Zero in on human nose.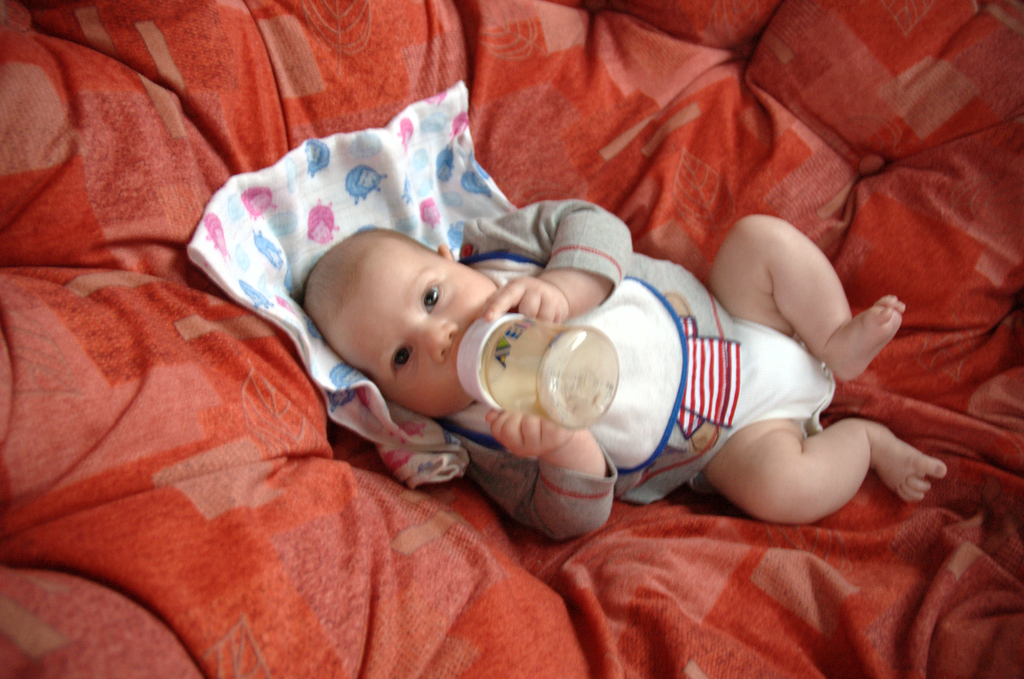
Zeroed in: locate(417, 326, 457, 360).
